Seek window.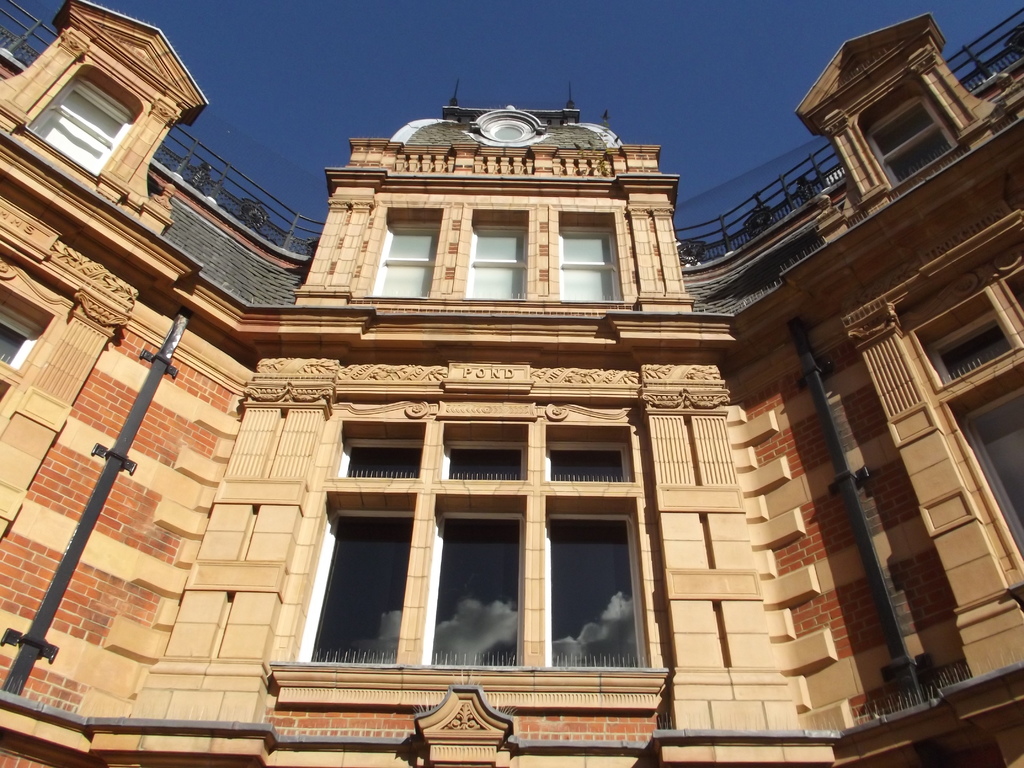
box=[468, 223, 526, 298].
